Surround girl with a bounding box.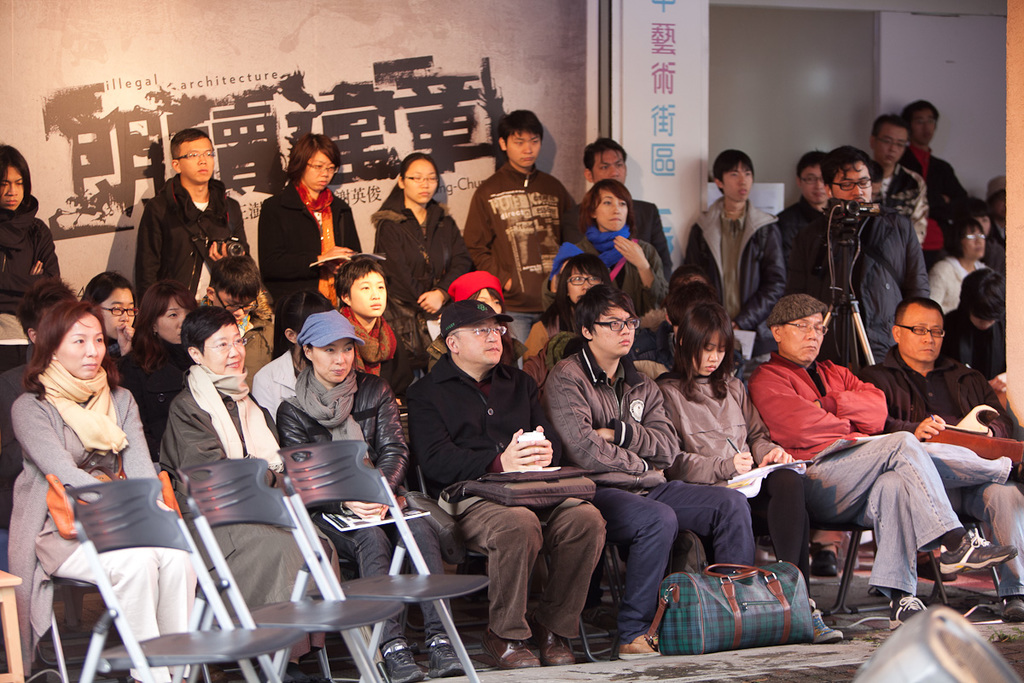
<bbox>663, 296, 847, 640</bbox>.
